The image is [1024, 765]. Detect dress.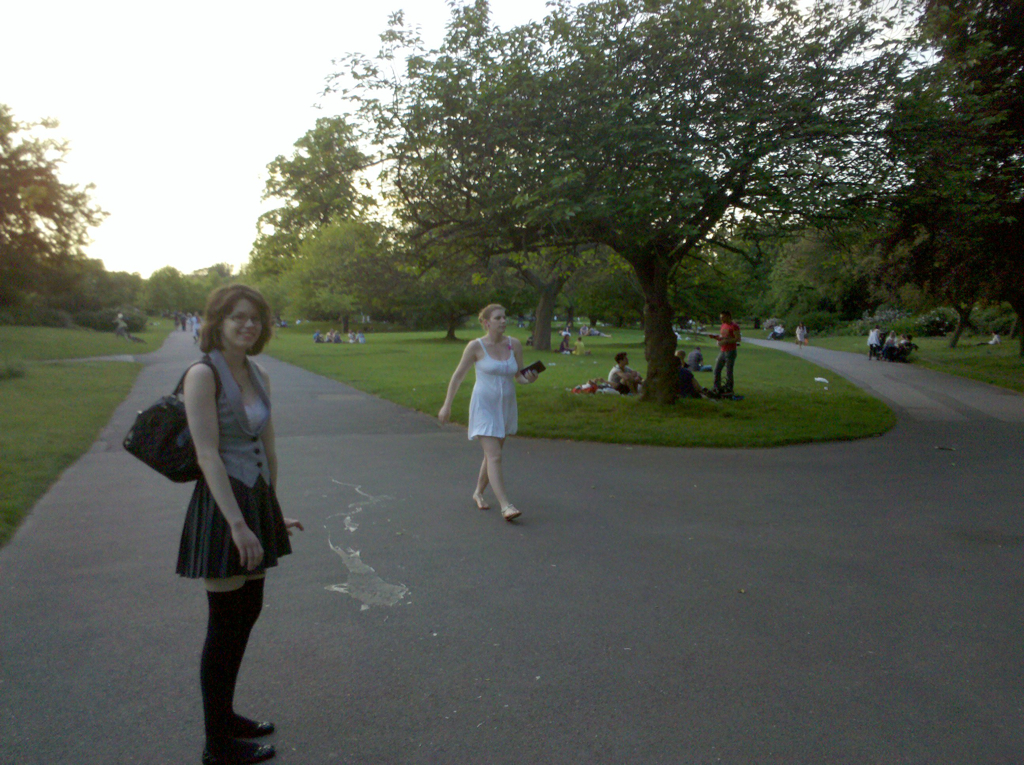
Detection: (460, 334, 526, 452).
